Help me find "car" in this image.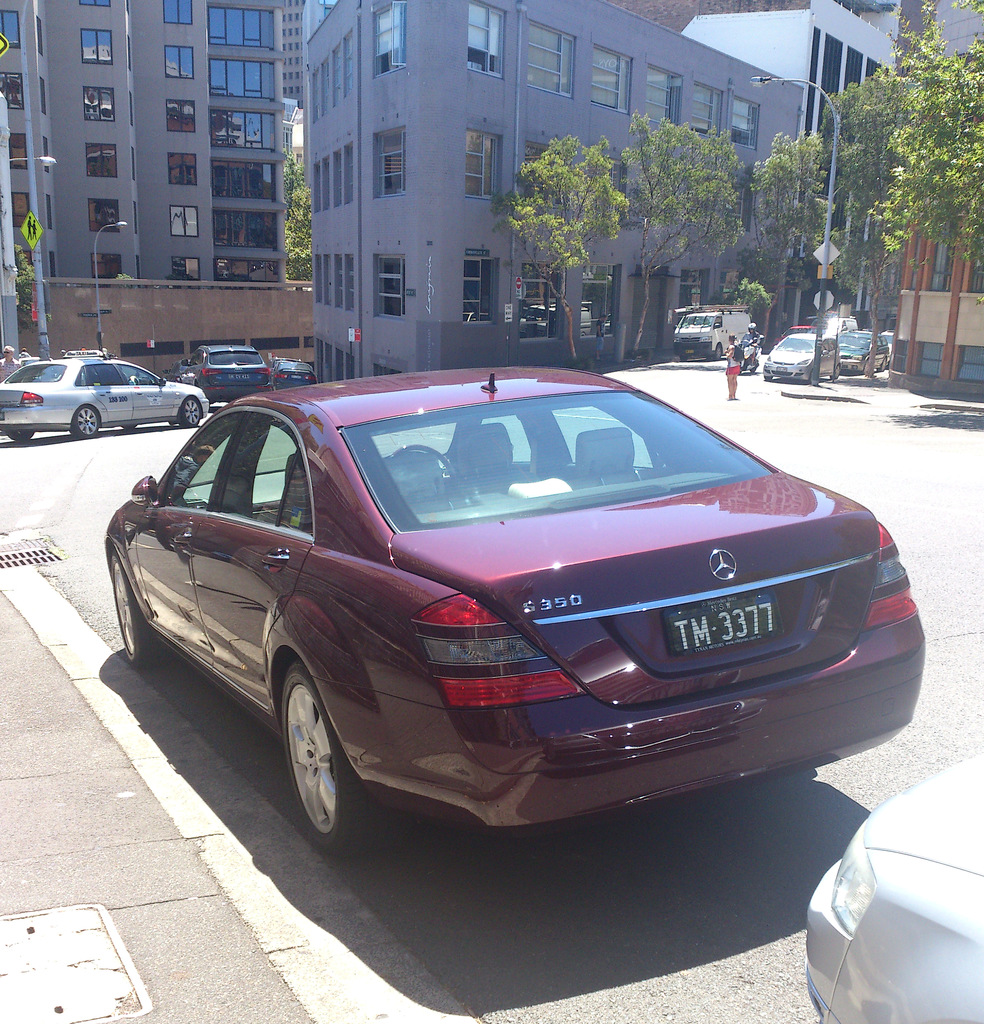
Found it: <region>762, 333, 843, 384</region>.
